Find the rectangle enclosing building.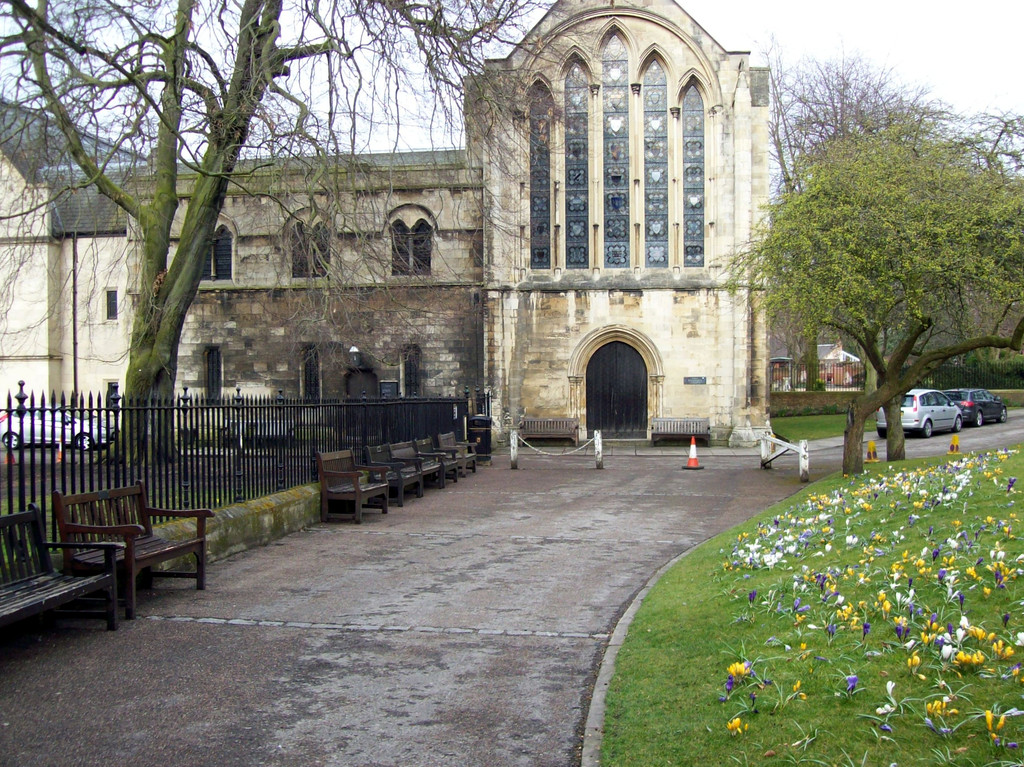
0:0:772:449.
